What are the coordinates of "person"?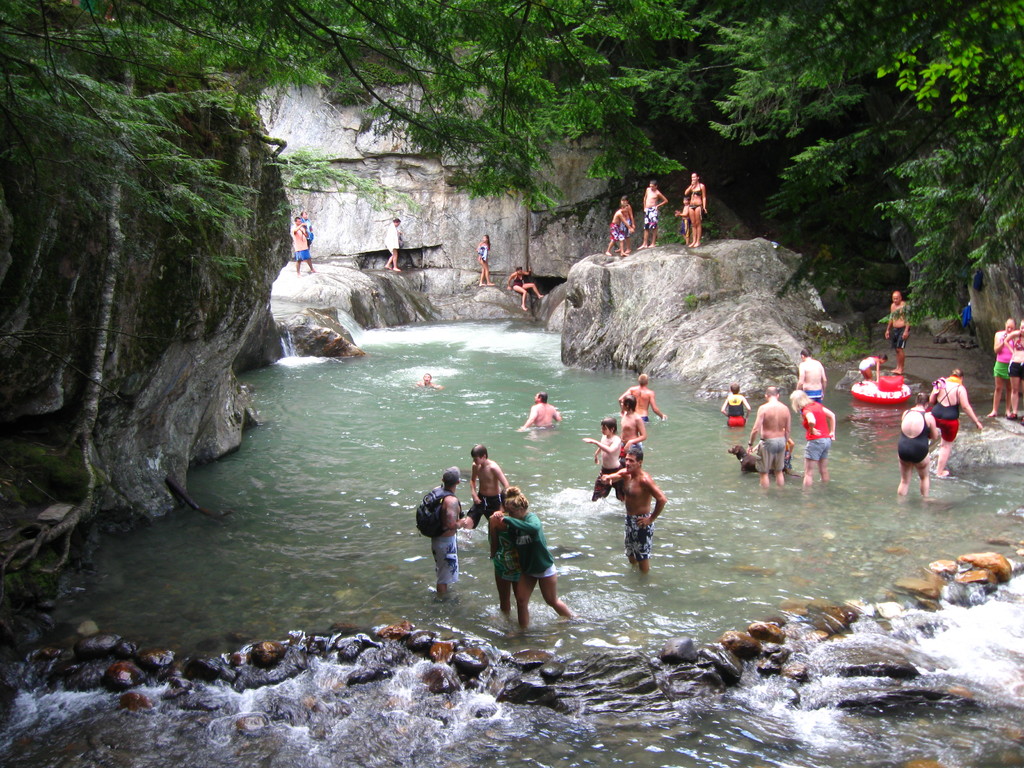
select_region(289, 216, 316, 271).
